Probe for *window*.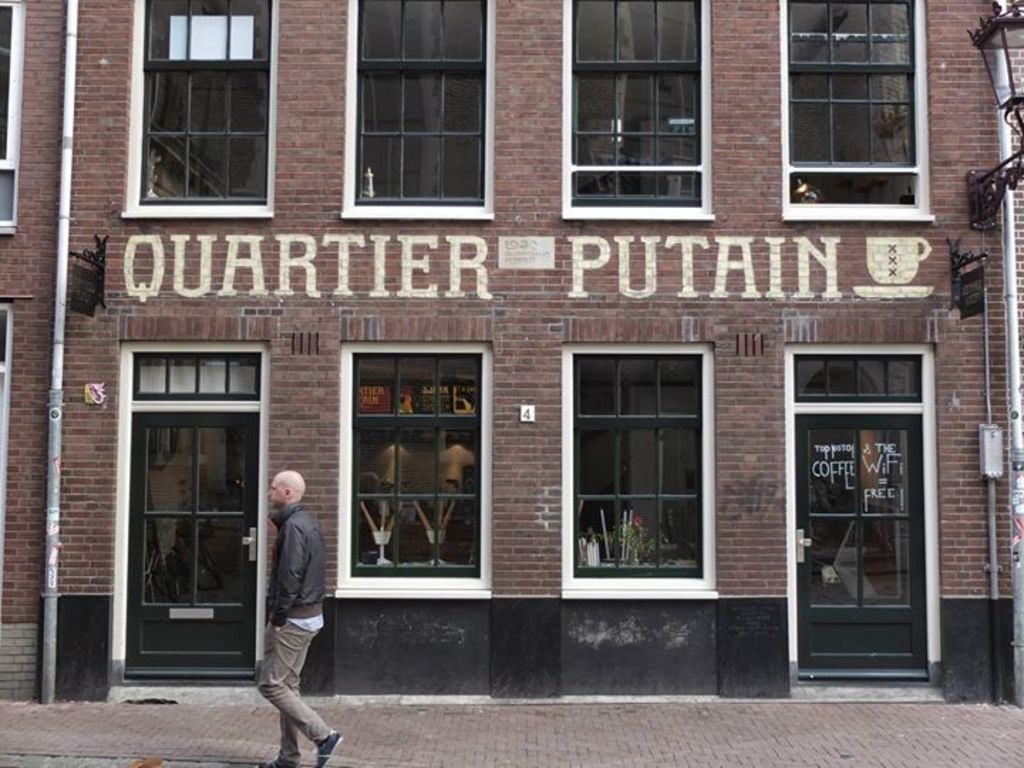
Probe result: (left=560, top=0, right=713, bottom=226).
